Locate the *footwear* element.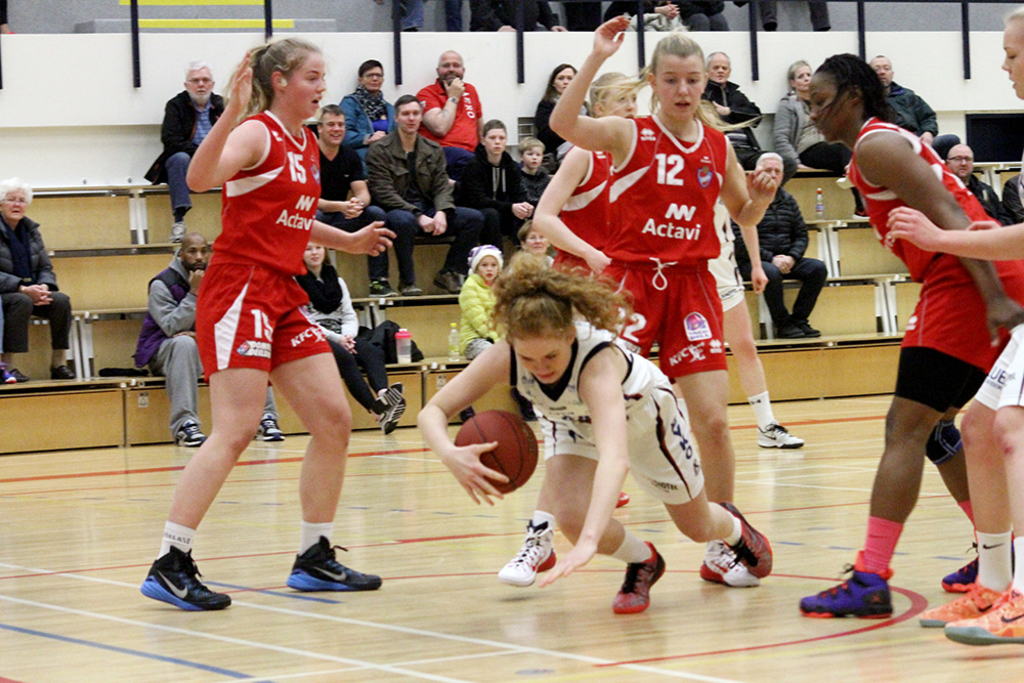
Element bbox: bbox=[0, 367, 30, 384].
